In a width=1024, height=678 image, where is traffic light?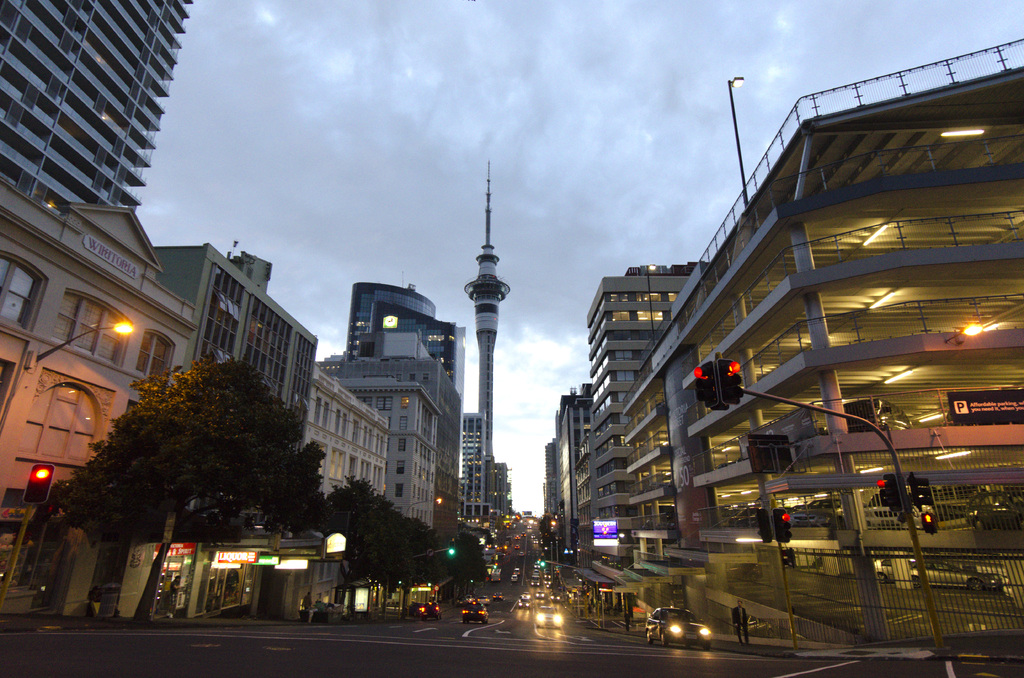
bbox=(909, 472, 933, 512).
